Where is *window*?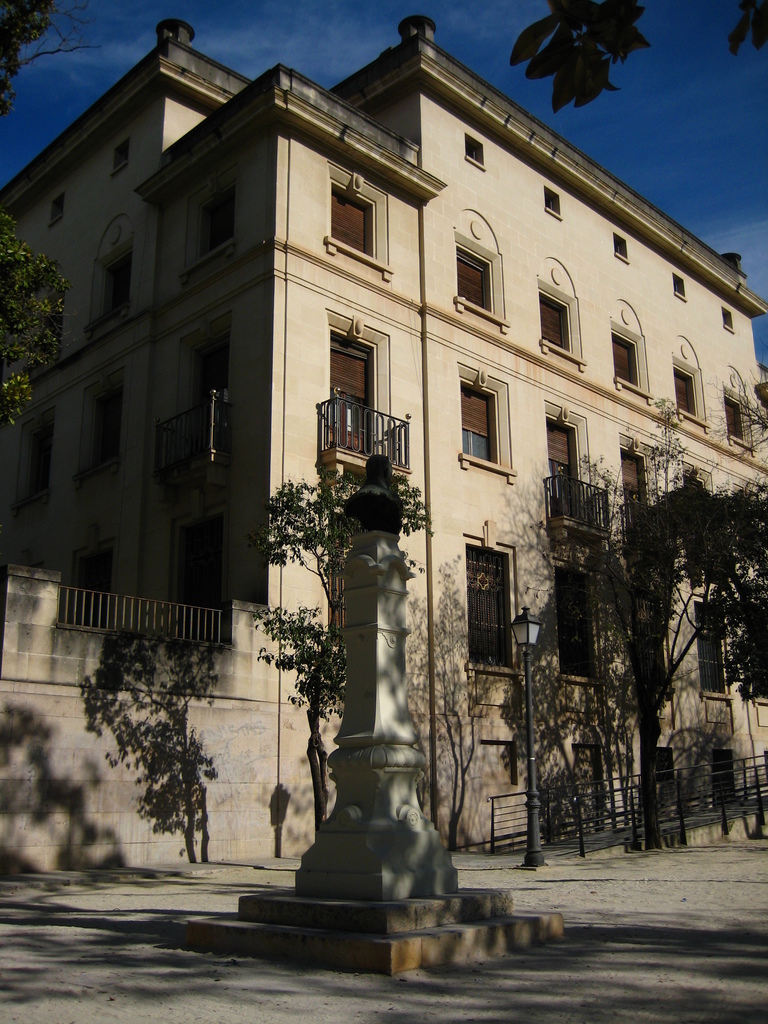
<bbox>724, 307, 737, 335</bbox>.
